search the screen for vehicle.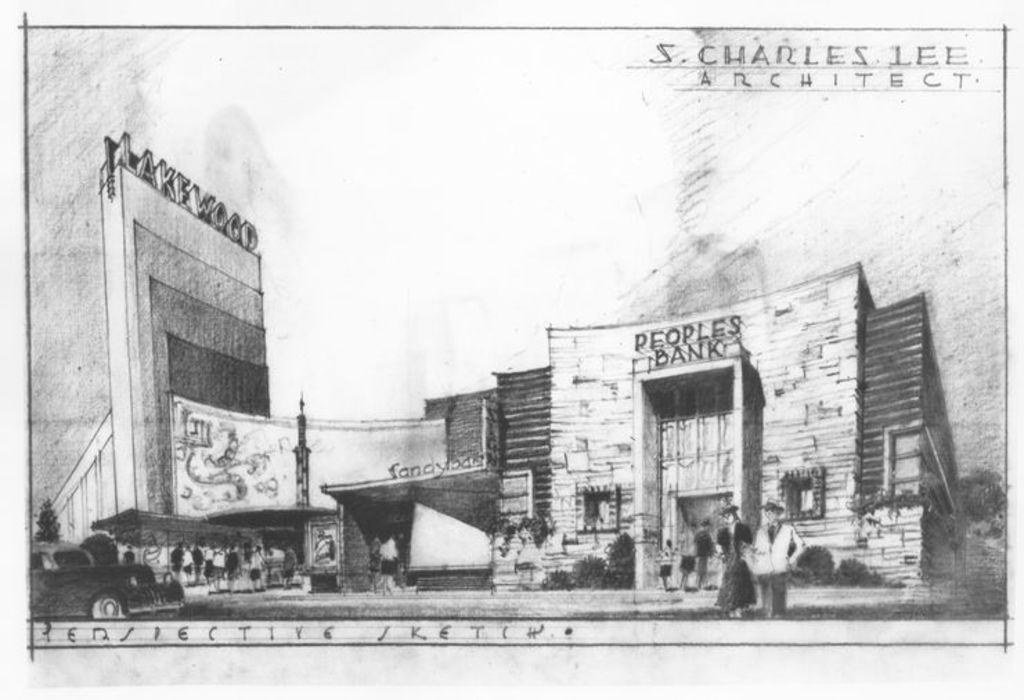
Found at crop(30, 538, 185, 618).
